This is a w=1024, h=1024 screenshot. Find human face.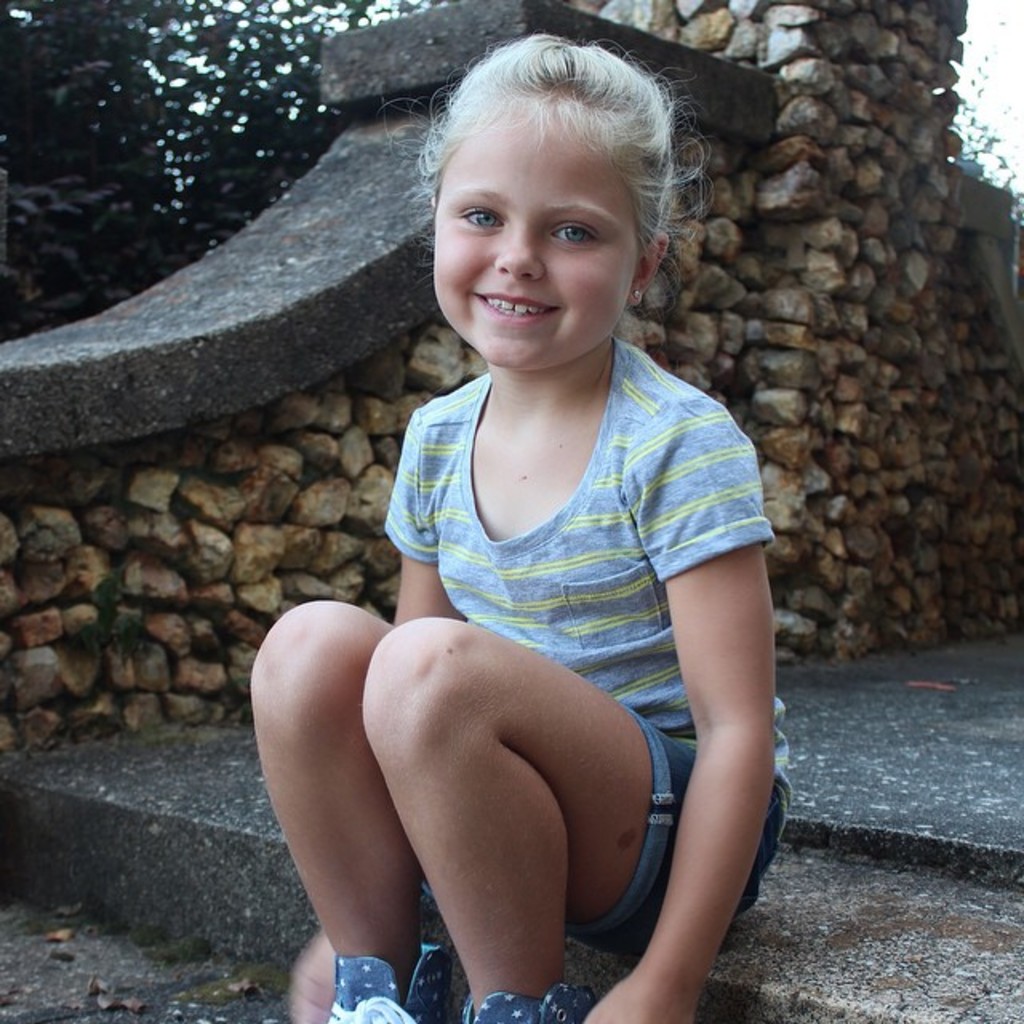
Bounding box: detection(432, 91, 637, 373).
